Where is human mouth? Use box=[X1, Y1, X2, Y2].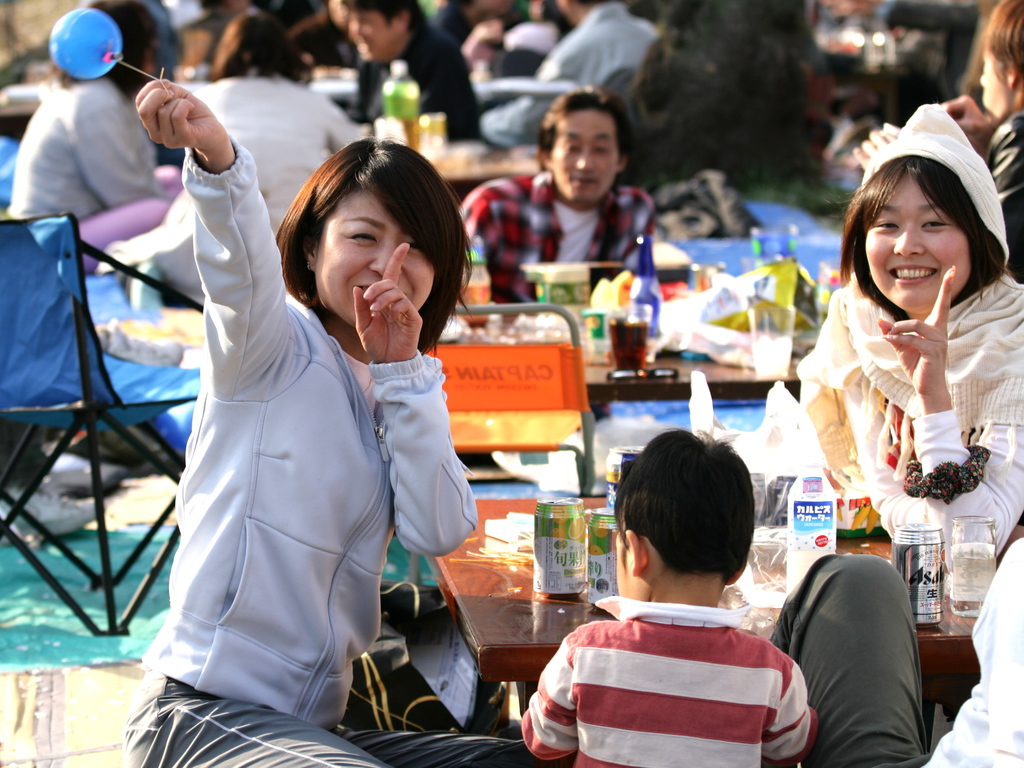
box=[884, 261, 939, 284].
